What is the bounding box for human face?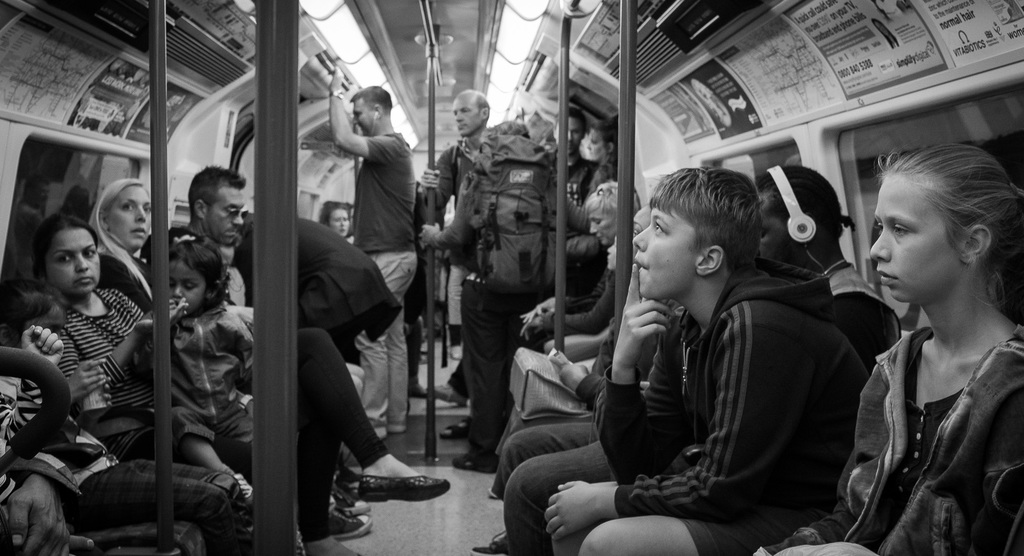
l=204, t=191, r=244, b=246.
